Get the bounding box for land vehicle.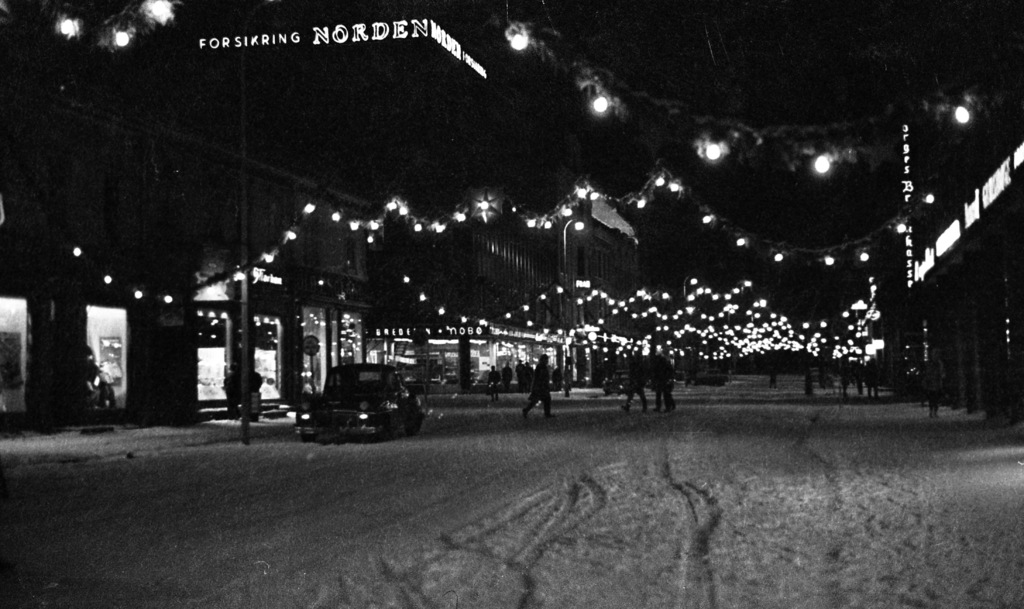
region(308, 366, 419, 441).
